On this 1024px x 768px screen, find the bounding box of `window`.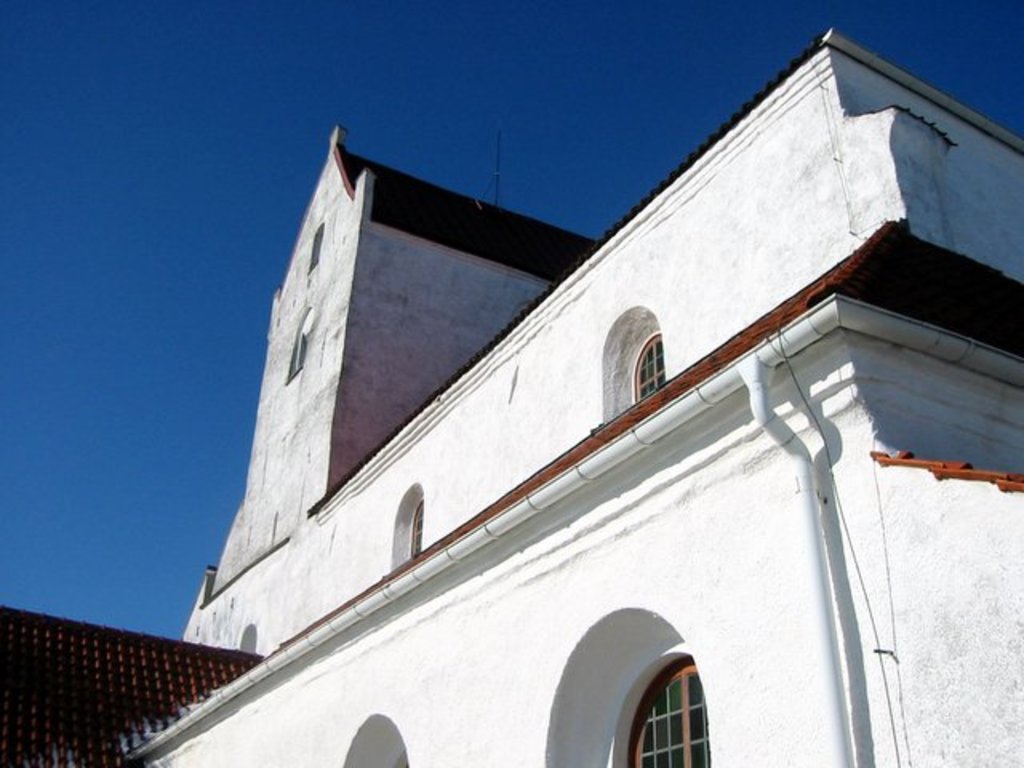
Bounding box: box=[635, 646, 725, 766].
